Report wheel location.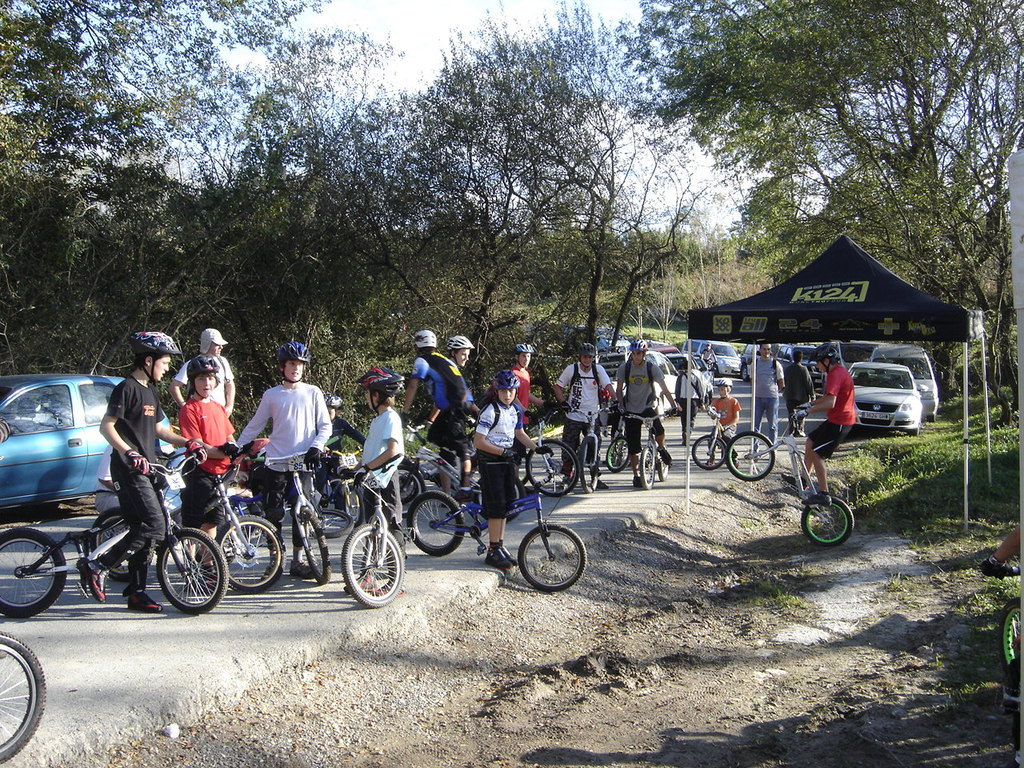
Report: {"left": 382, "top": 468, "right": 423, "bottom": 518}.
